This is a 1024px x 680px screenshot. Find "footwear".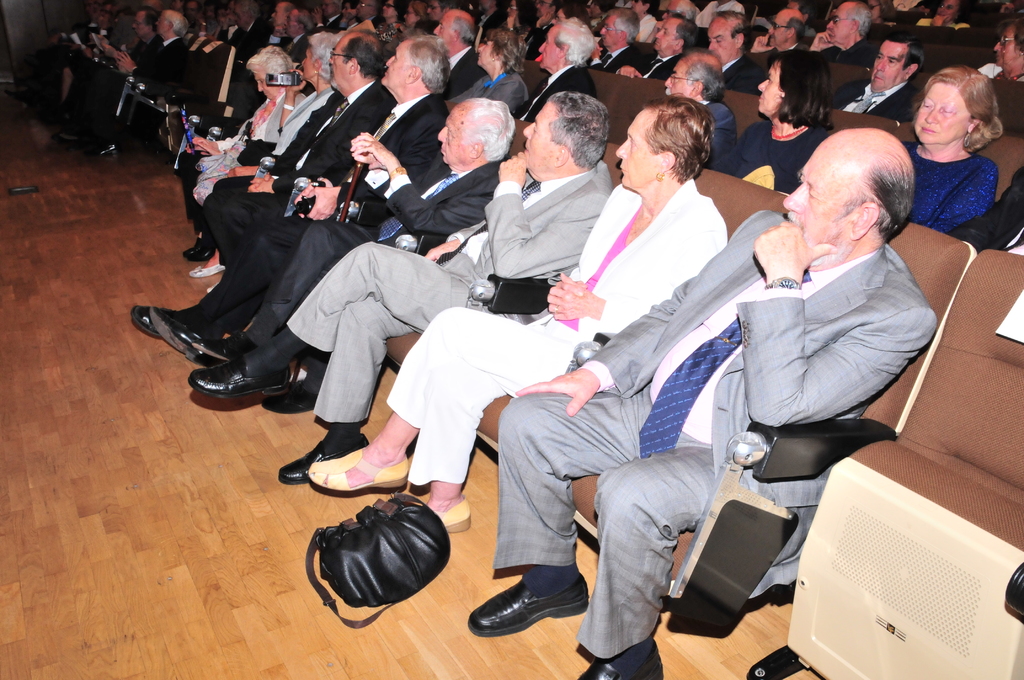
Bounding box: bbox=[425, 496, 474, 536].
